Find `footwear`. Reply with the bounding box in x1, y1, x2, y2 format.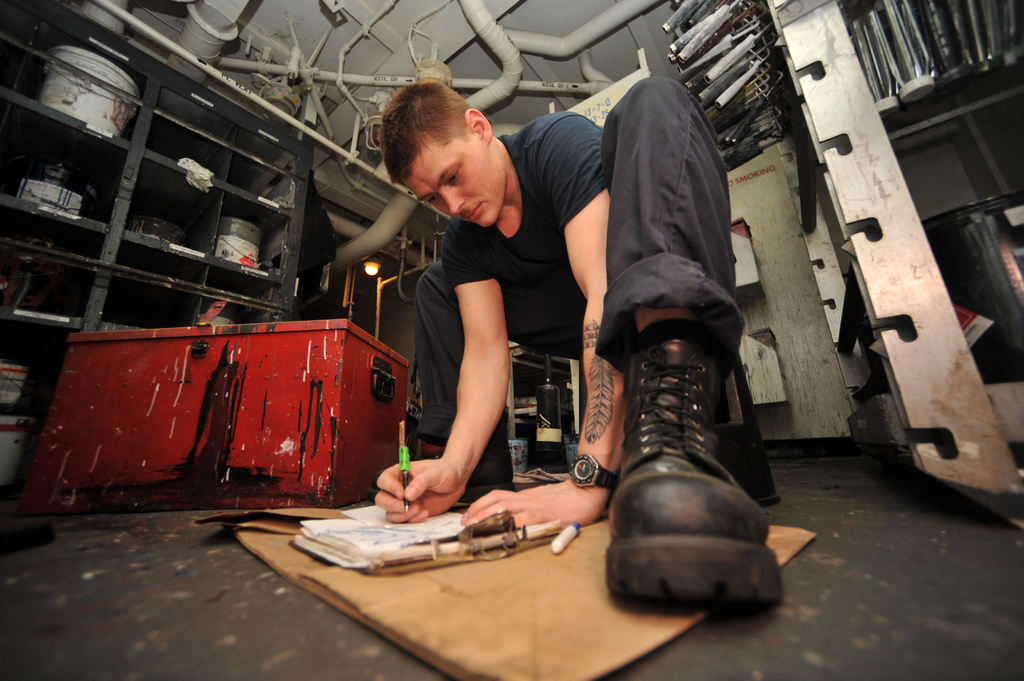
369, 424, 516, 502.
